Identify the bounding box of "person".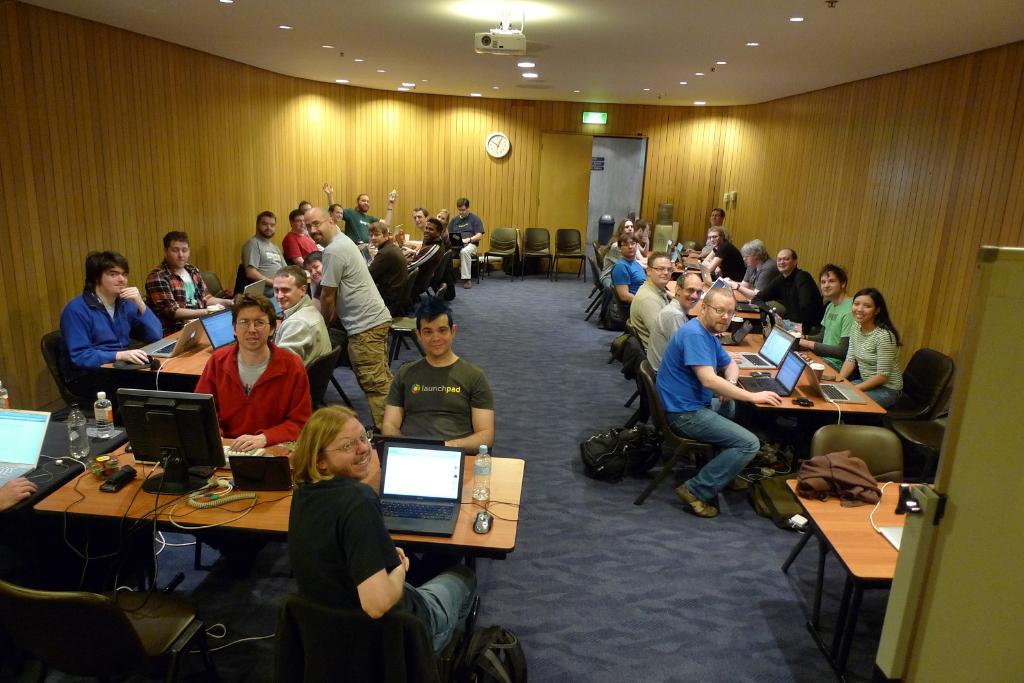
left=297, top=200, right=317, bottom=209.
